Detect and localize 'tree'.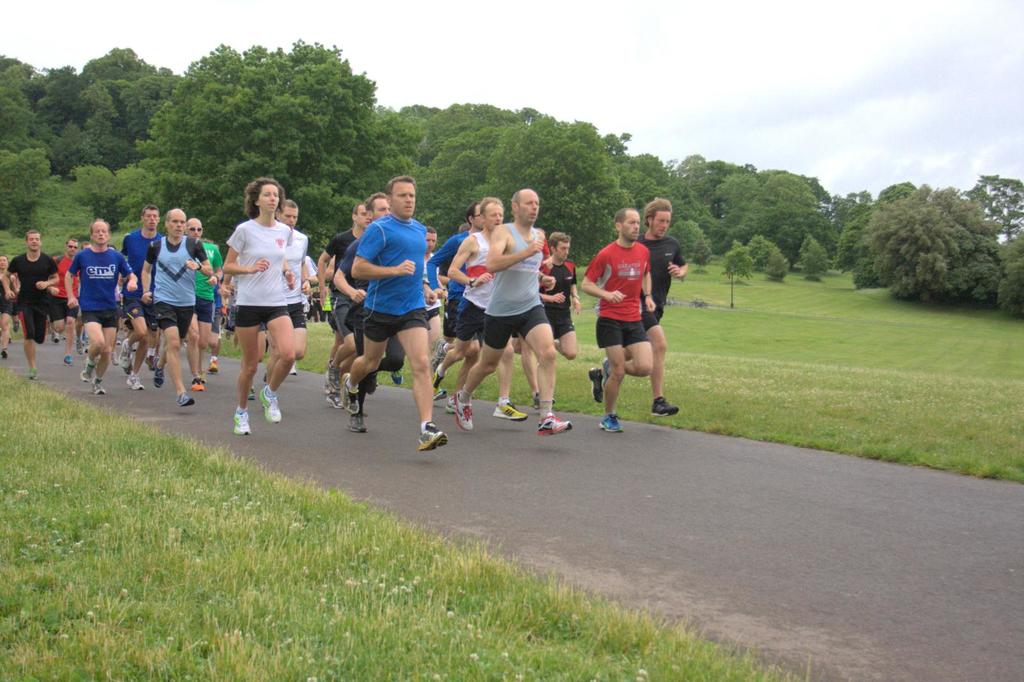
Localized at <region>852, 180, 914, 288</region>.
